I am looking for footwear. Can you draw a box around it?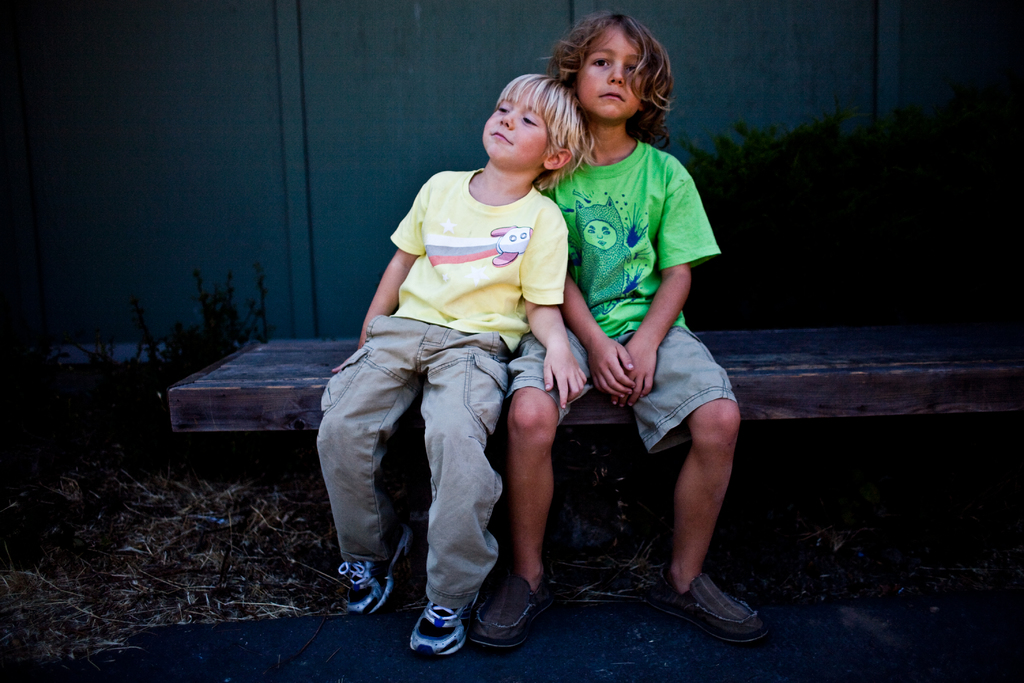
Sure, the bounding box is <box>339,523,415,616</box>.
